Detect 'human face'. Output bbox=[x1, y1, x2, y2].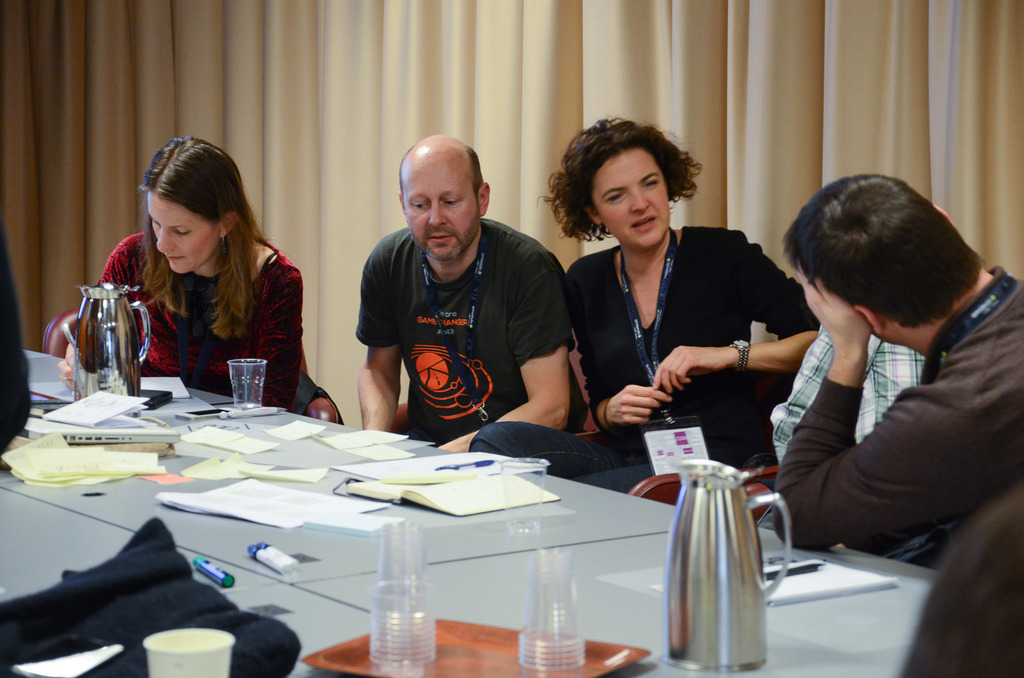
bbox=[590, 156, 671, 253].
